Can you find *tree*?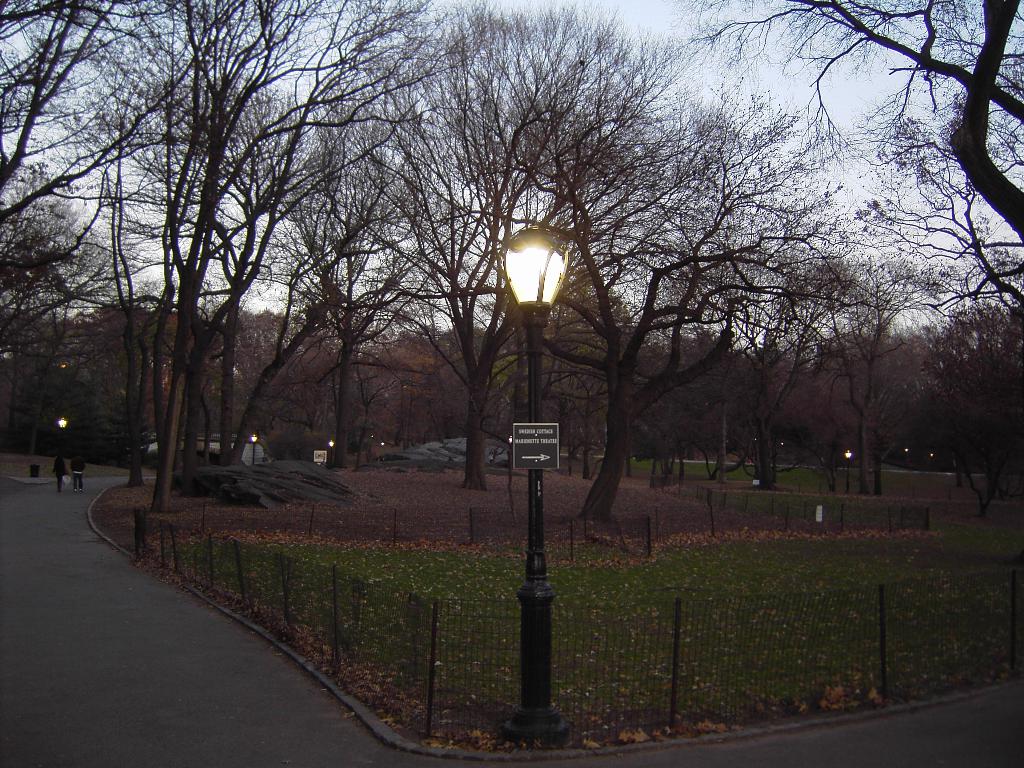
Yes, bounding box: region(607, 331, 719, 483).
